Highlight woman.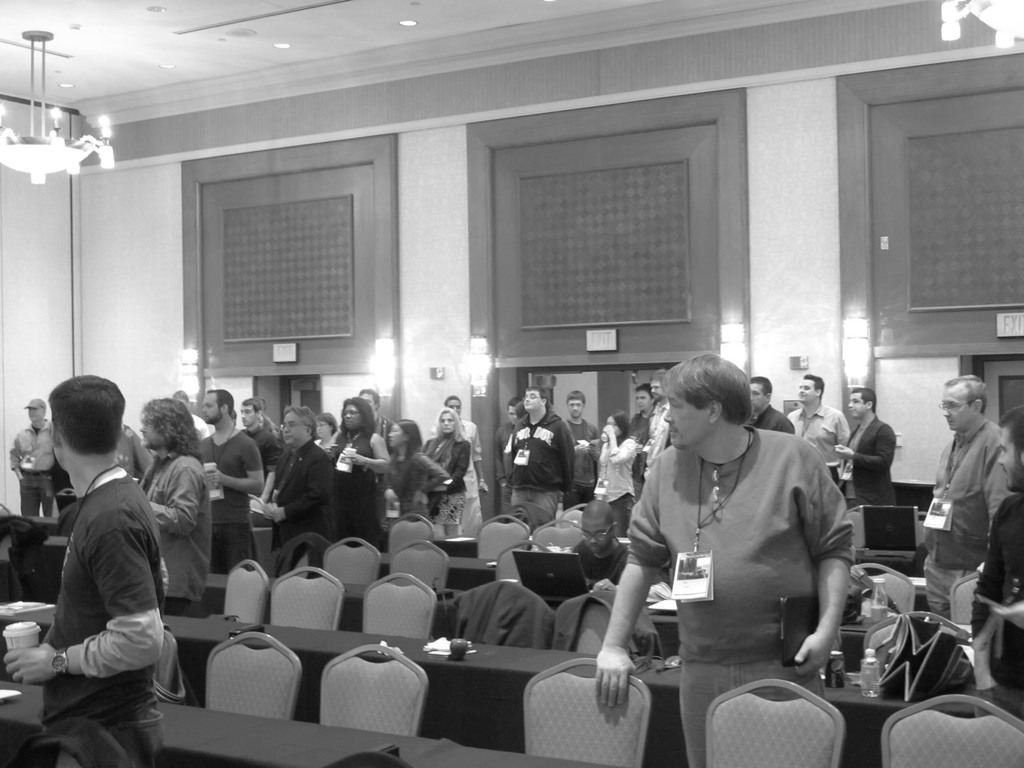
Highlighted region: Rect(589, 408, 636, 531).
